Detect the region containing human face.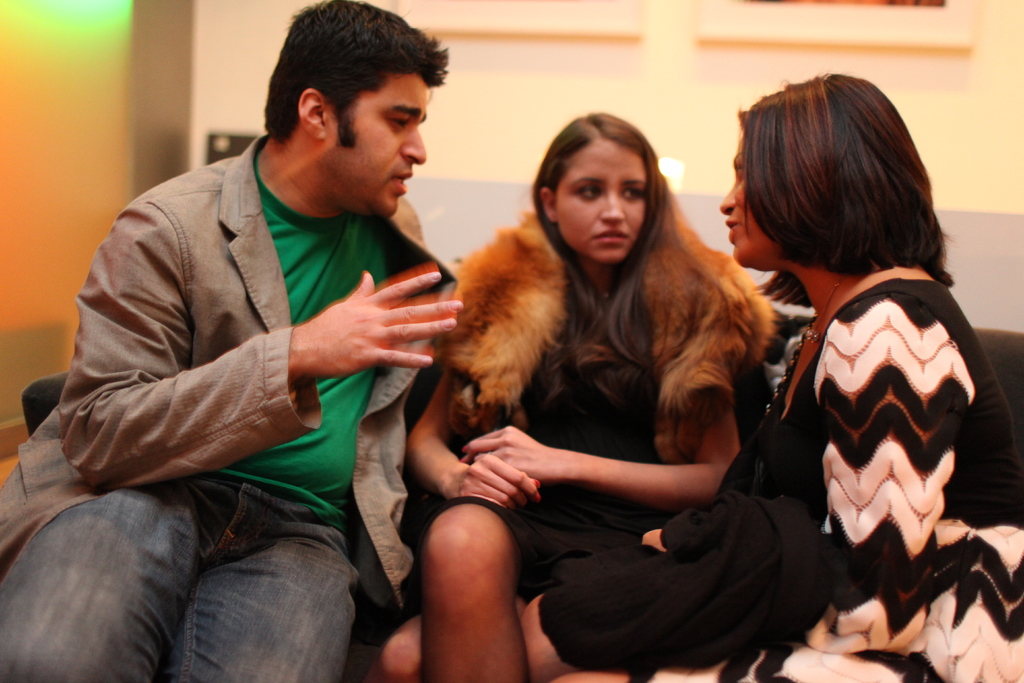
316, 71, 433, 217.
